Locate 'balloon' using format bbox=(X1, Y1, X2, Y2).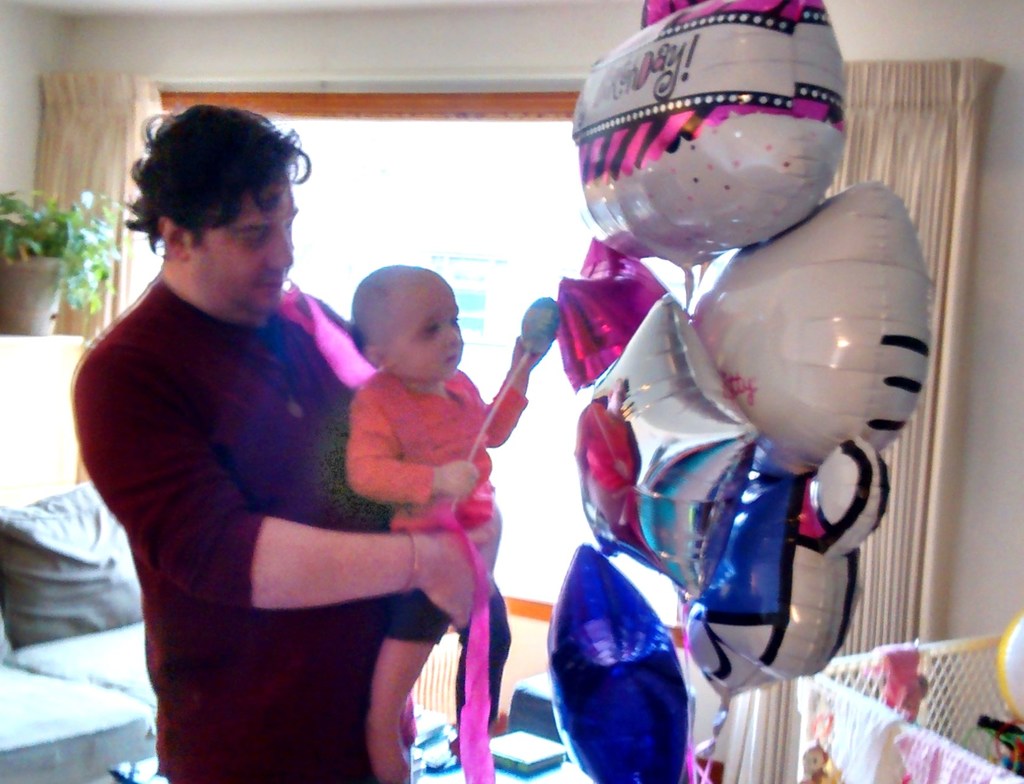
bbox=(555, 239, 664, 387).
